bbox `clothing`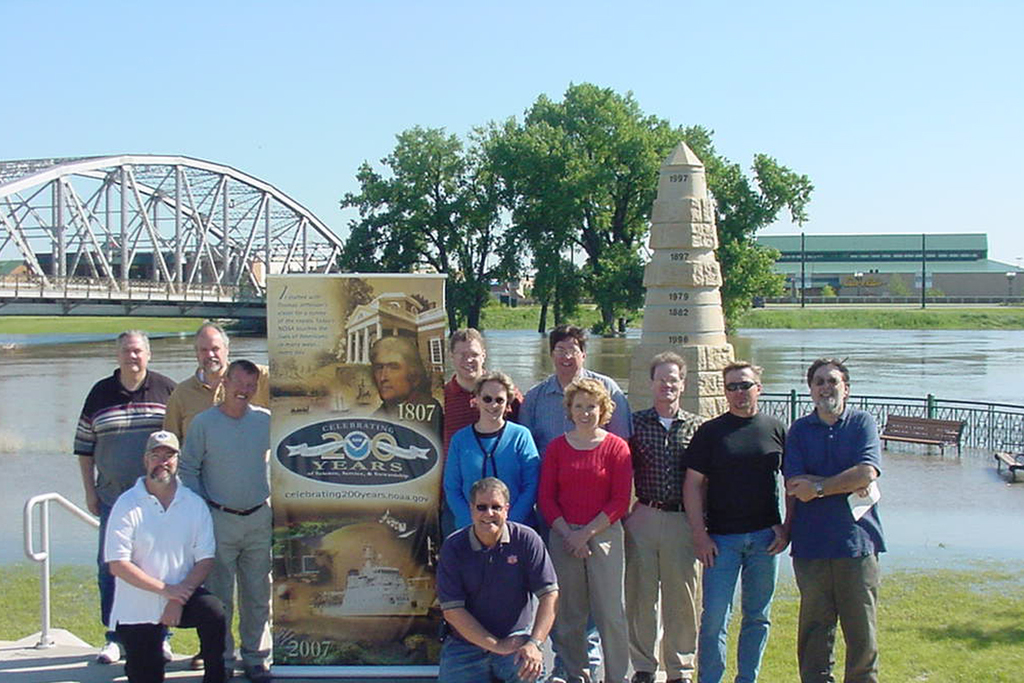
[left=784, top=405, right=883, bottom=667]
